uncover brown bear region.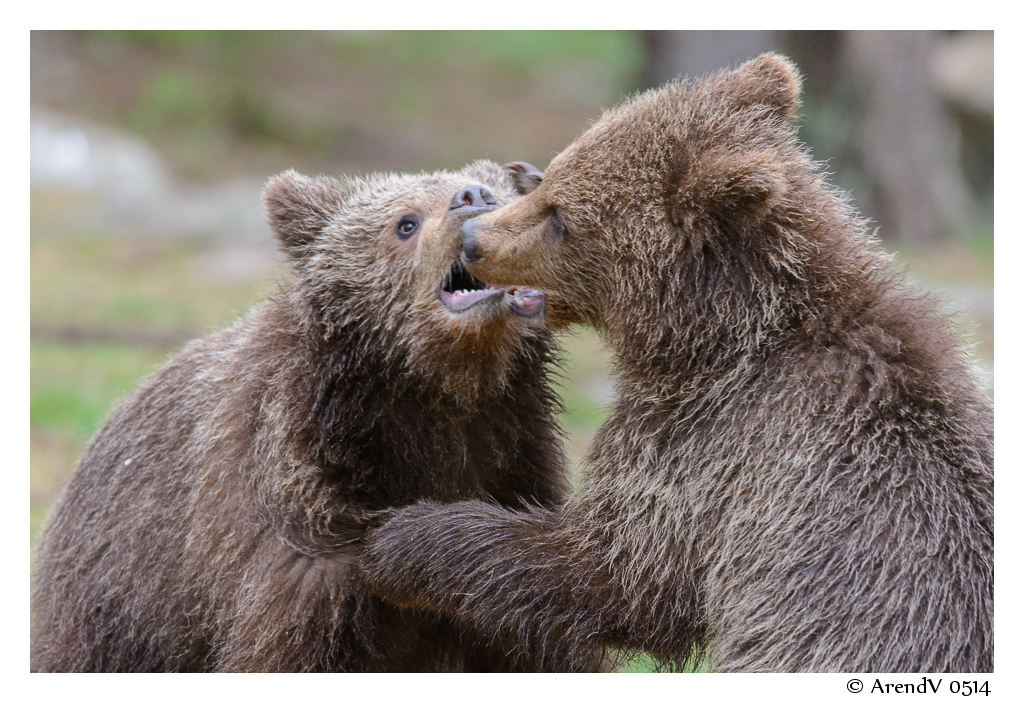
Uncovered: [355, 50, 993, 672].
